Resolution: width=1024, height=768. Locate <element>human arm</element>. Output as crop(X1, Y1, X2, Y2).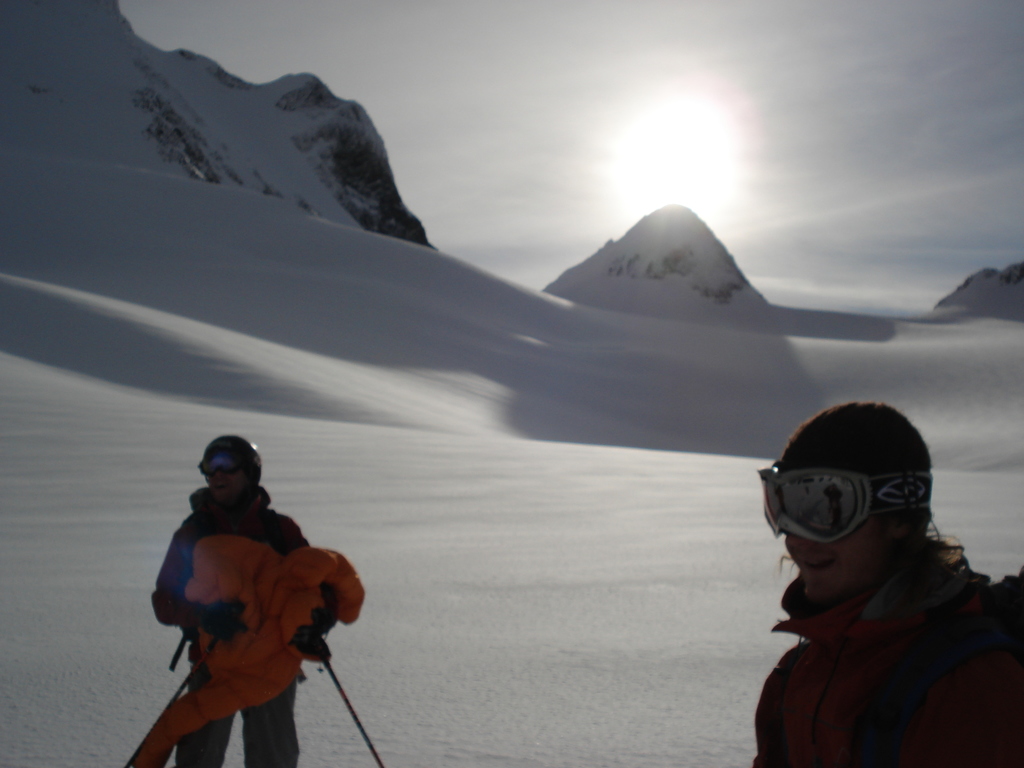
crop(150, 529, 249, 647).
